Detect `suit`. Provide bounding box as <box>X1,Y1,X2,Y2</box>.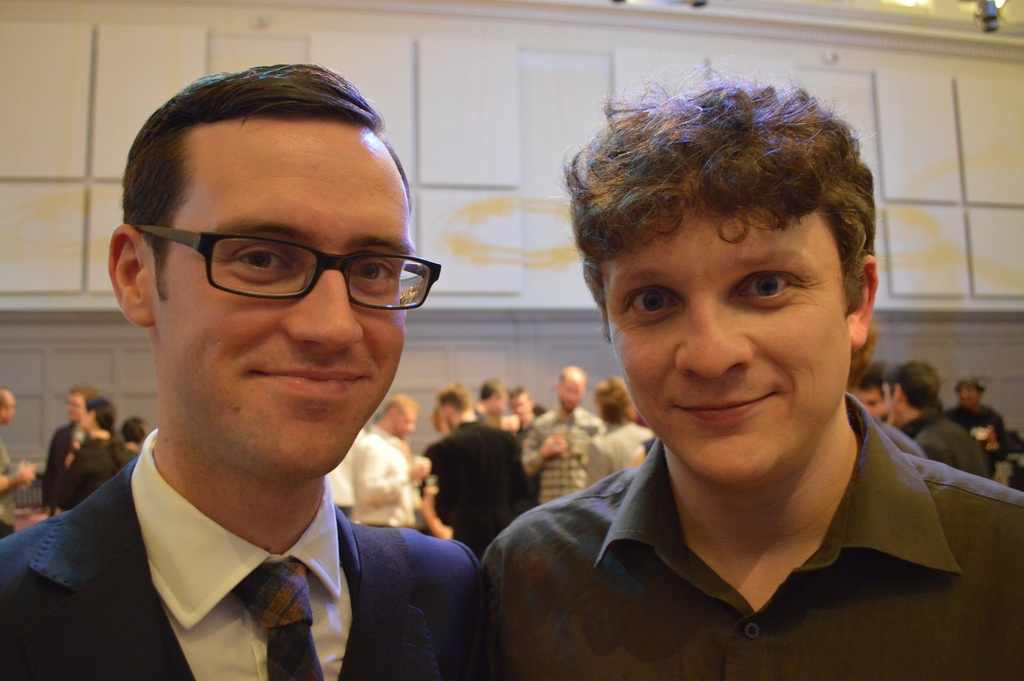
<box>42,419,84,500</box>.
